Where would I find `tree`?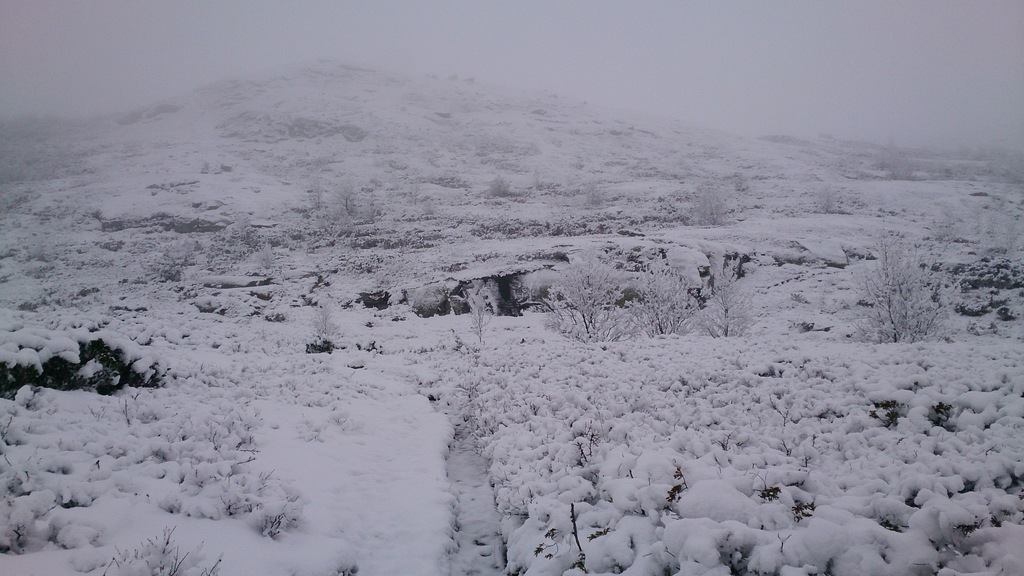
At detection(849, 231, 942, 345).
